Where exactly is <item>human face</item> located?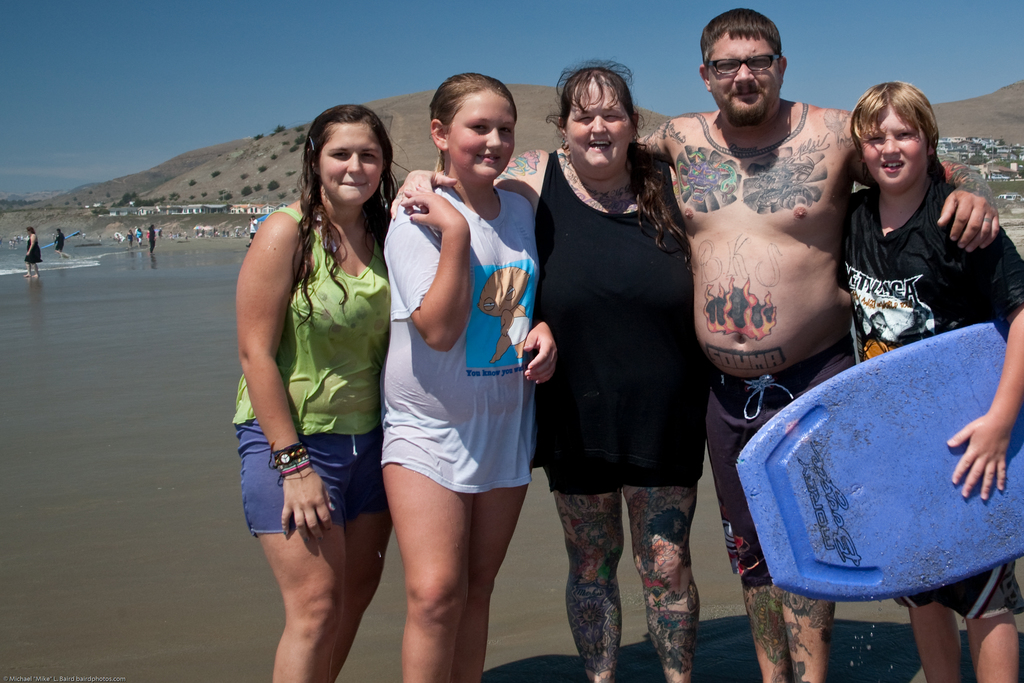
Its bounding box is (441, 93, 518, 179).
